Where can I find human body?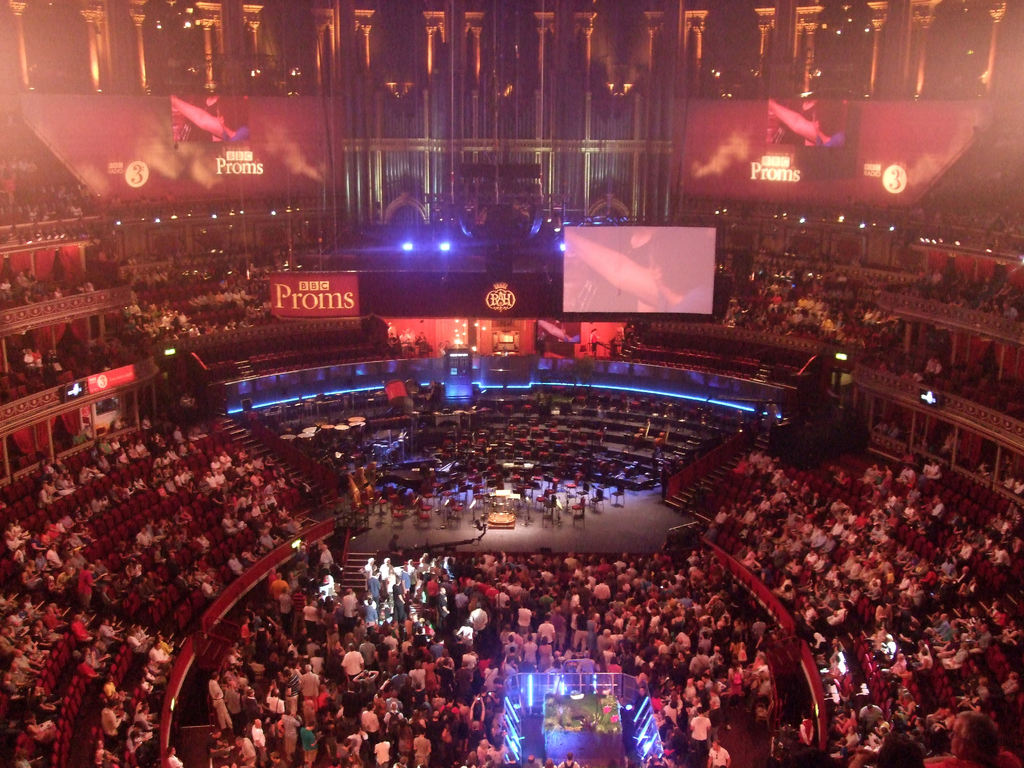
You can find it at 170/470/180/490.
